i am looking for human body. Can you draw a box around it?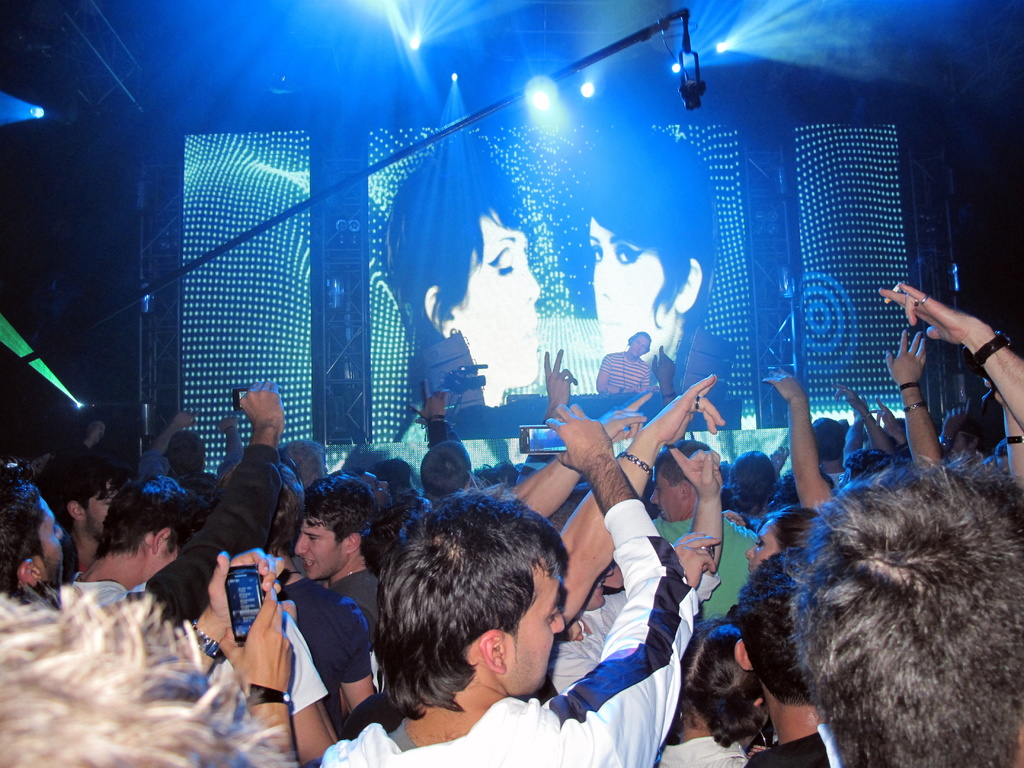
Sure, the bounding box is [595,335,653,390].
